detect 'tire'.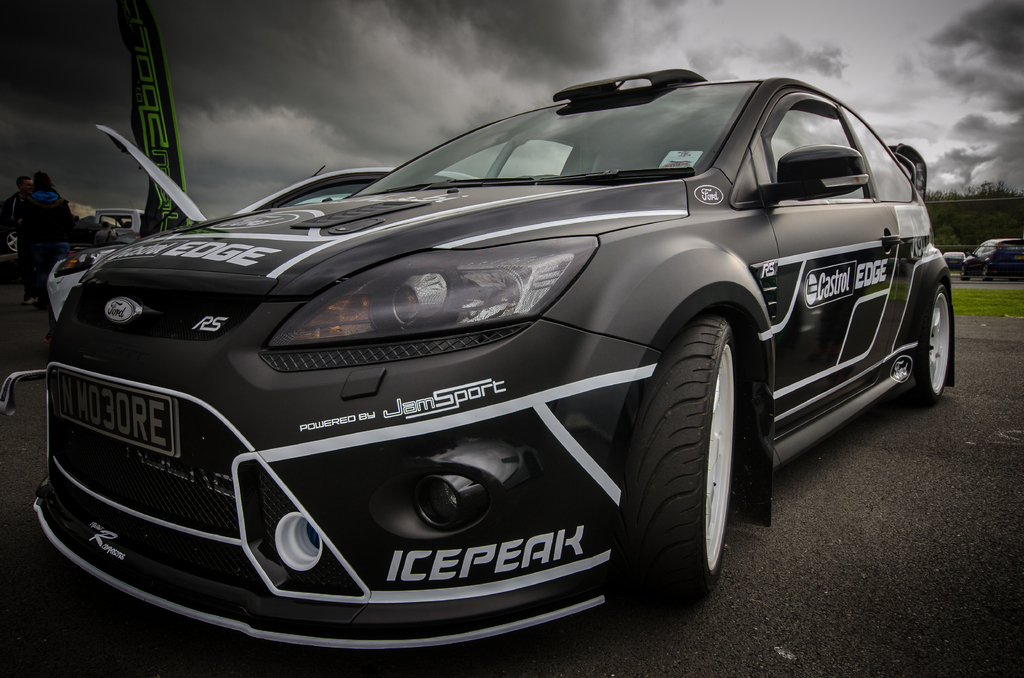
Detected at [left=977, top=268, right=995, bottom=286].
